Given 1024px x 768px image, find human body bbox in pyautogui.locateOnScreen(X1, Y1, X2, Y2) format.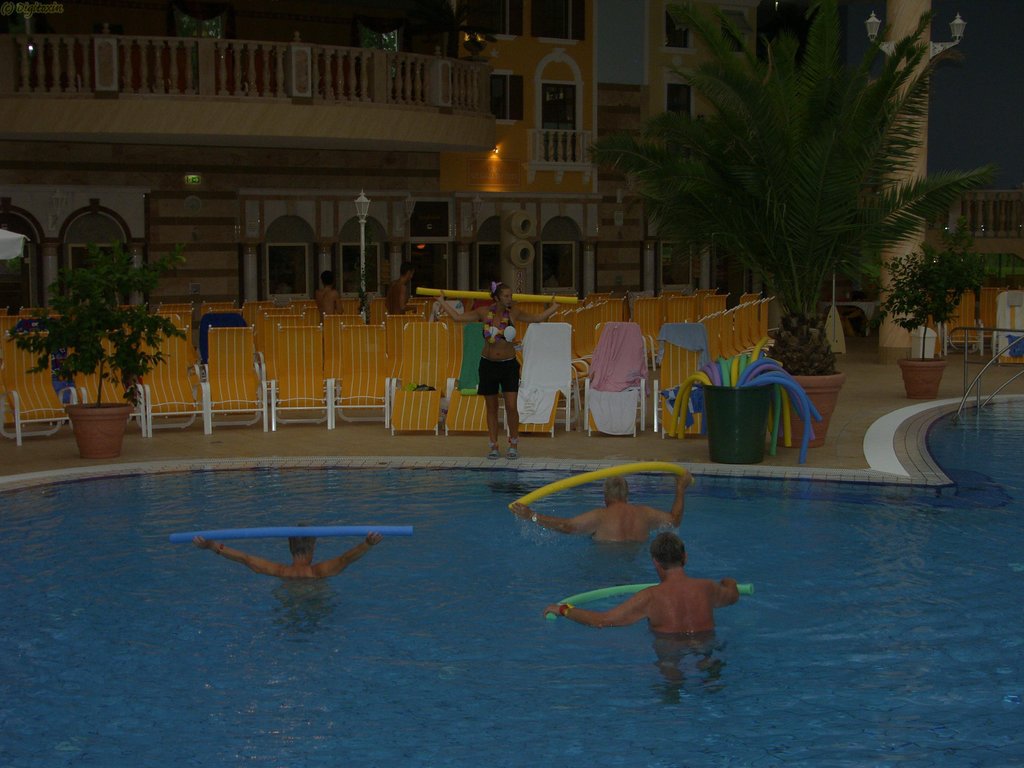
pyautogui.locateOnScreen(508, 470, 694, 547).
